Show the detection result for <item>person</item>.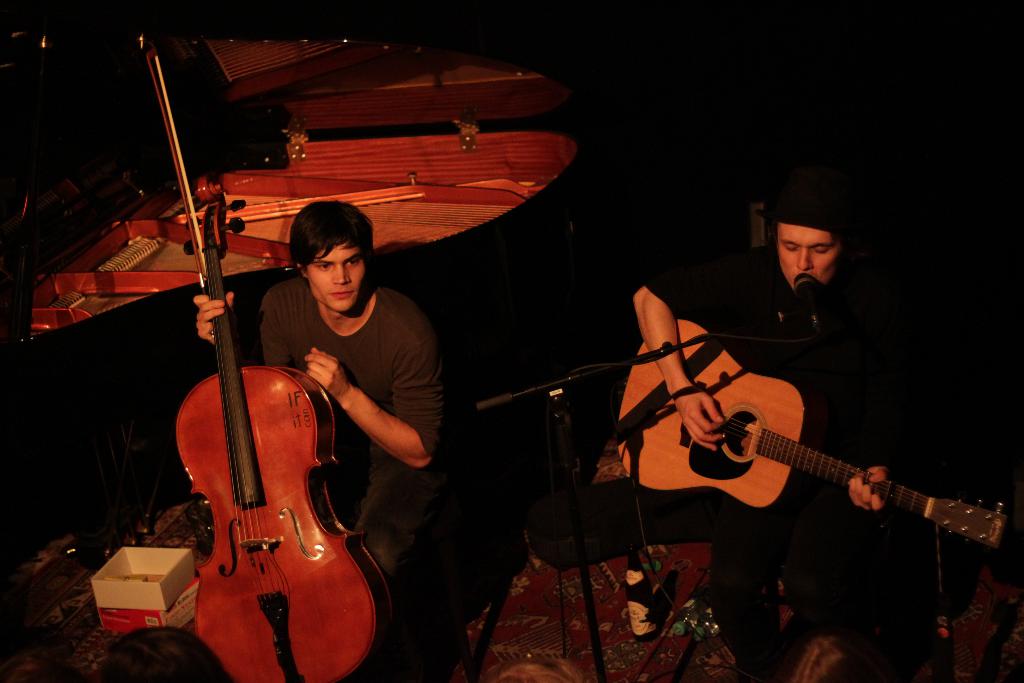
<bbox>241, 177, 433, 618</bbox>.
